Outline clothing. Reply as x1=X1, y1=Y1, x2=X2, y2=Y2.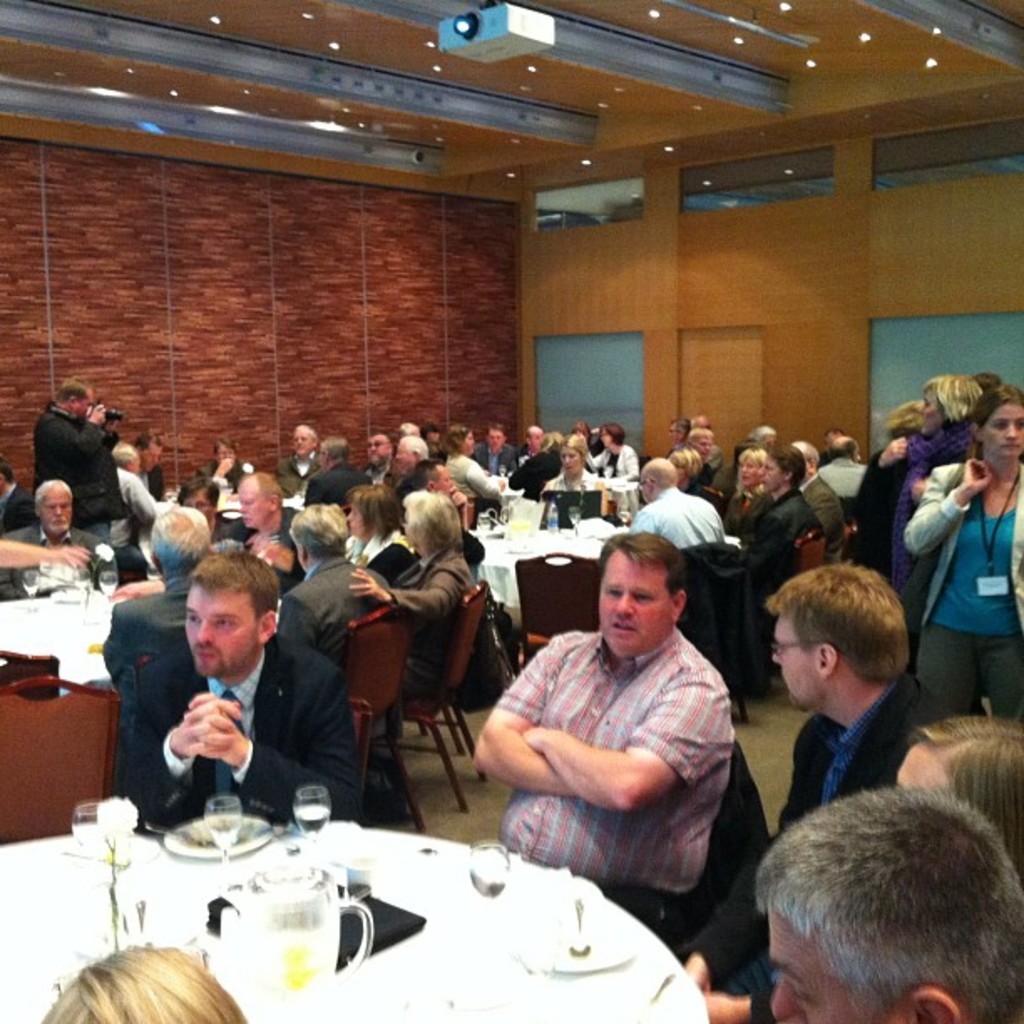
x1=131, y1=622, x2=351, y2=810.
